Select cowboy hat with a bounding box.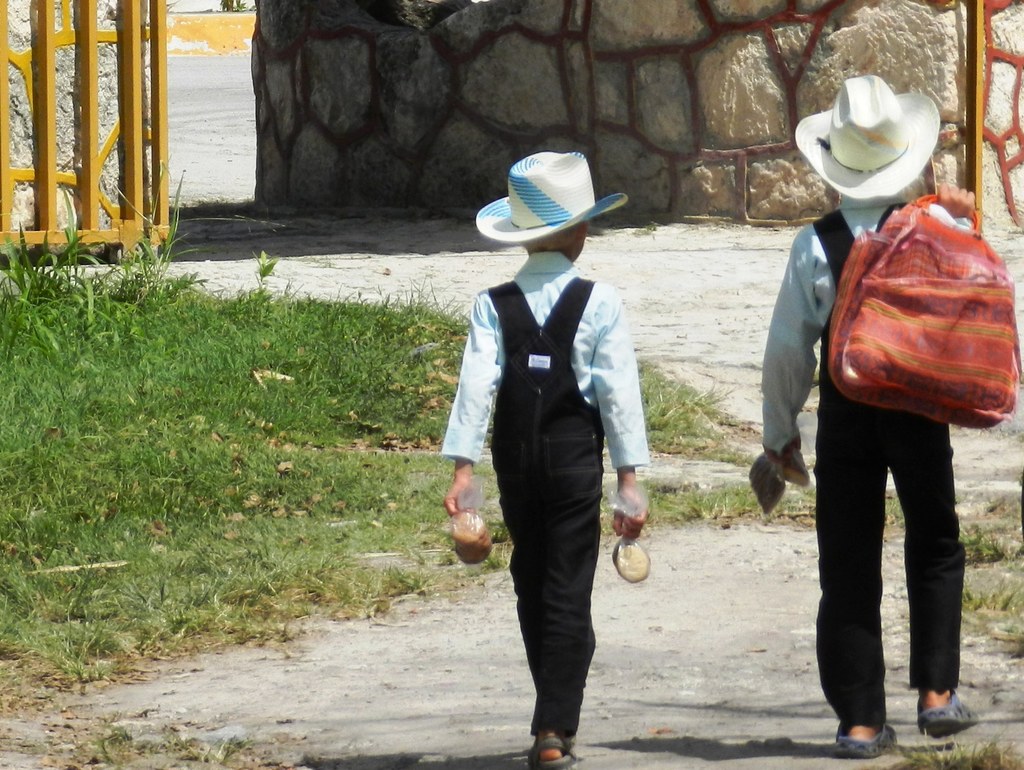
locate(806, 56, 932, 202).
